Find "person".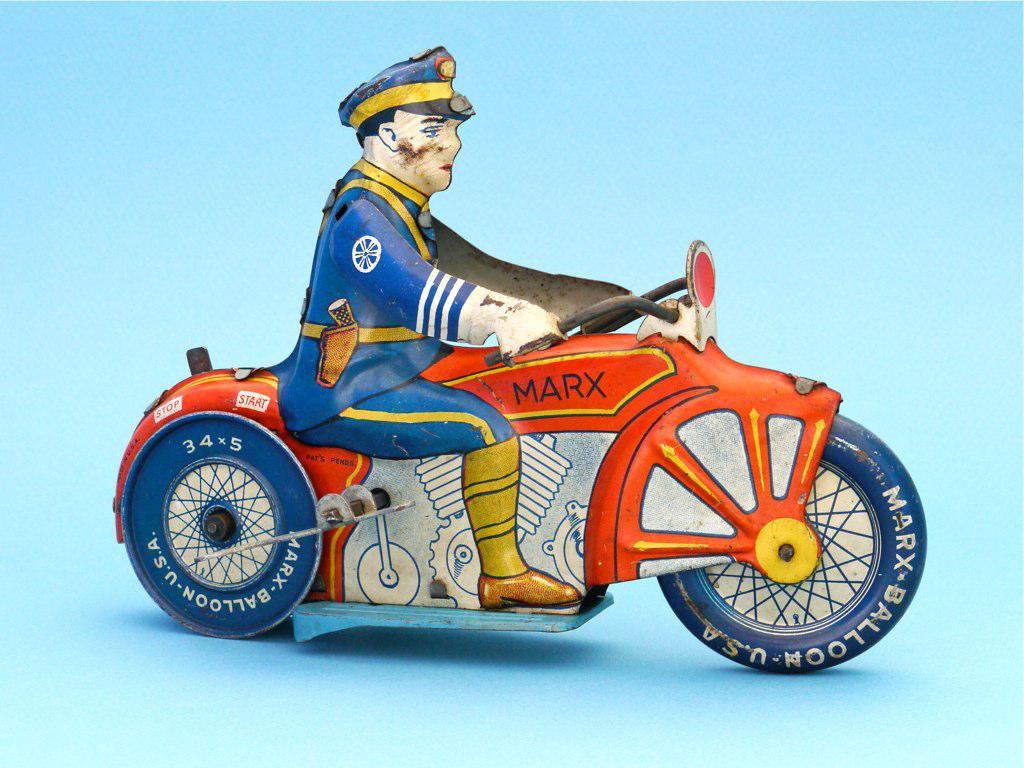
x1=272 y1=36 x2=639 y2=610.
